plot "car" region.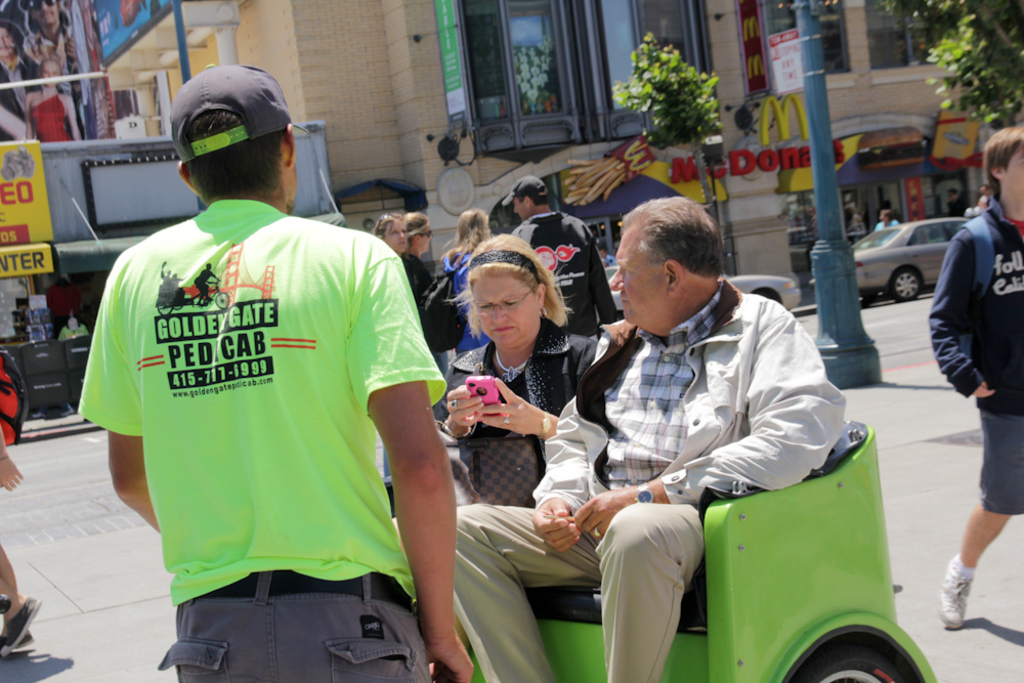
Plotted at <bbox>594, 266, 795, 311</bbox>.
